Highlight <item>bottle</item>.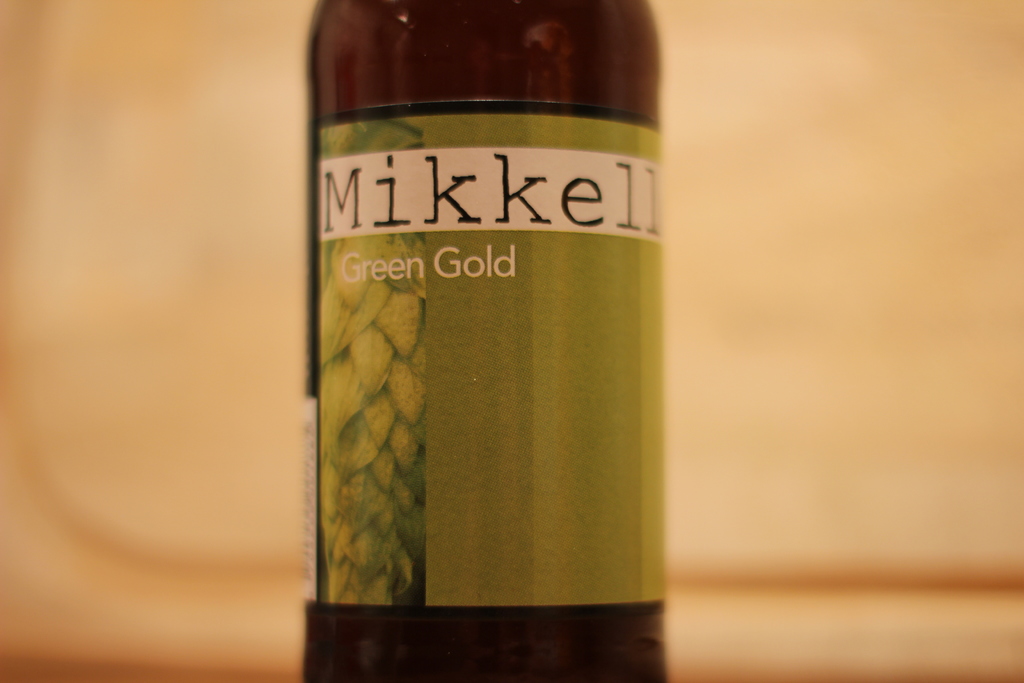
Highlighted region: rect(294, 0, 671, 682).
